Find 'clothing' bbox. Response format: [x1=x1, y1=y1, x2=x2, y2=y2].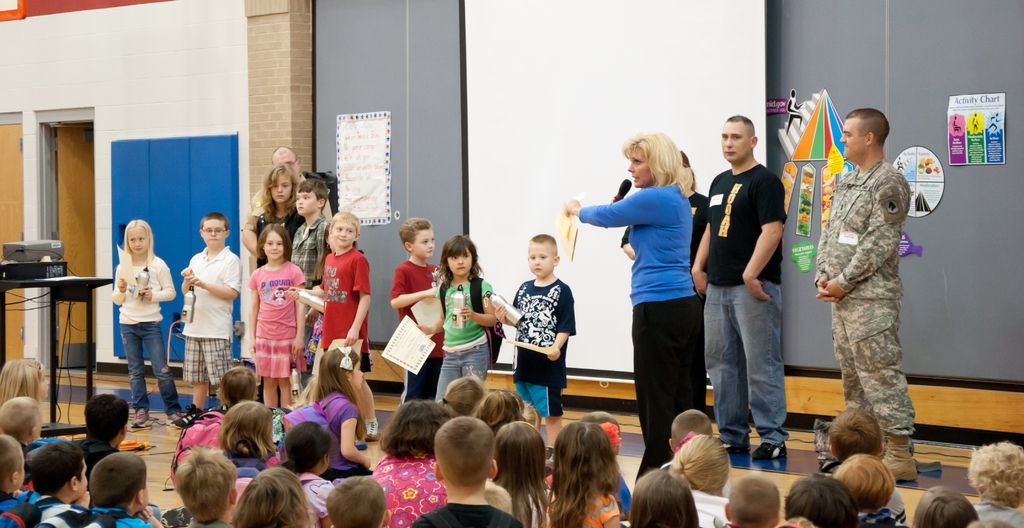
[x1=506, y1=282, x2=576, y2=420].
